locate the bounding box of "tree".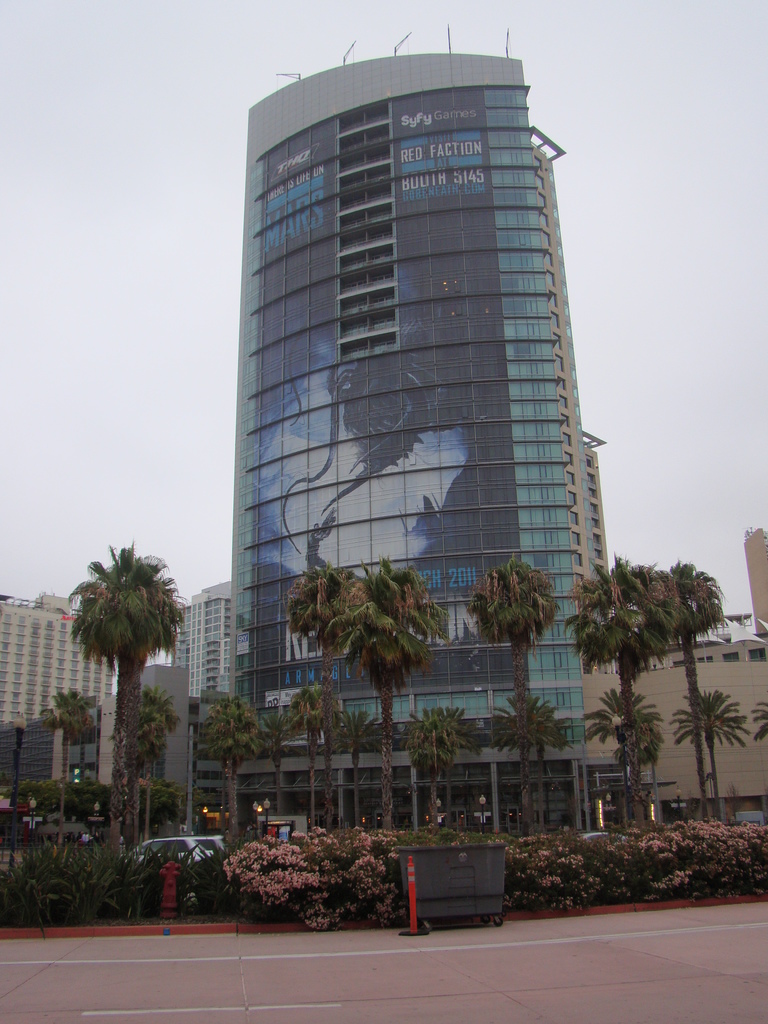
Bounding box: l=31, t=689, r=95, b=829.
